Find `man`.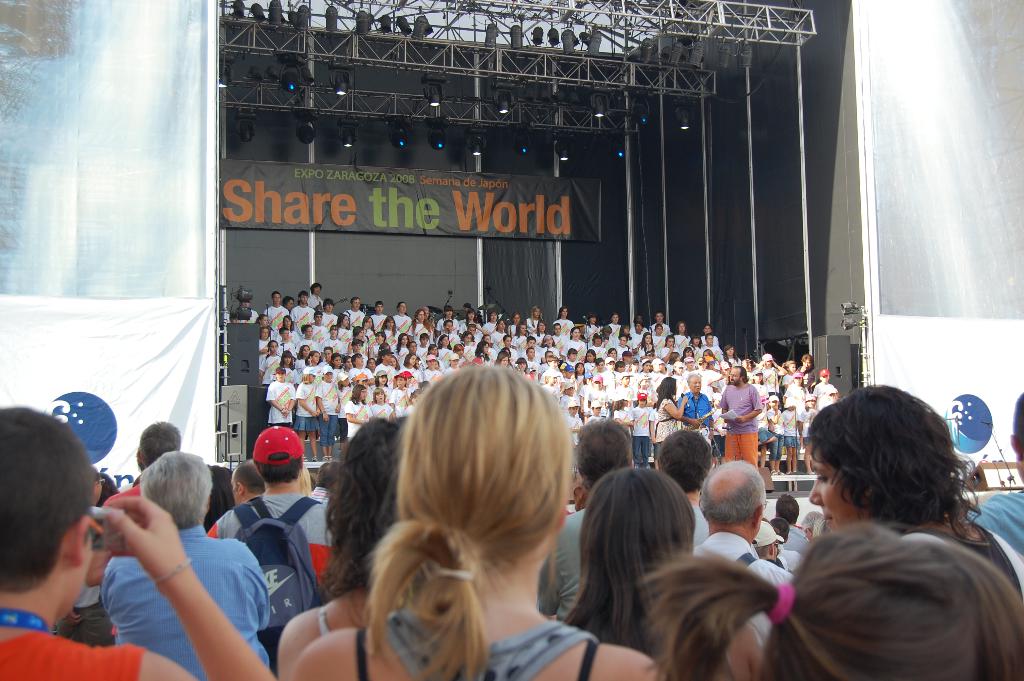
box=[290, 291, 316, 338].
